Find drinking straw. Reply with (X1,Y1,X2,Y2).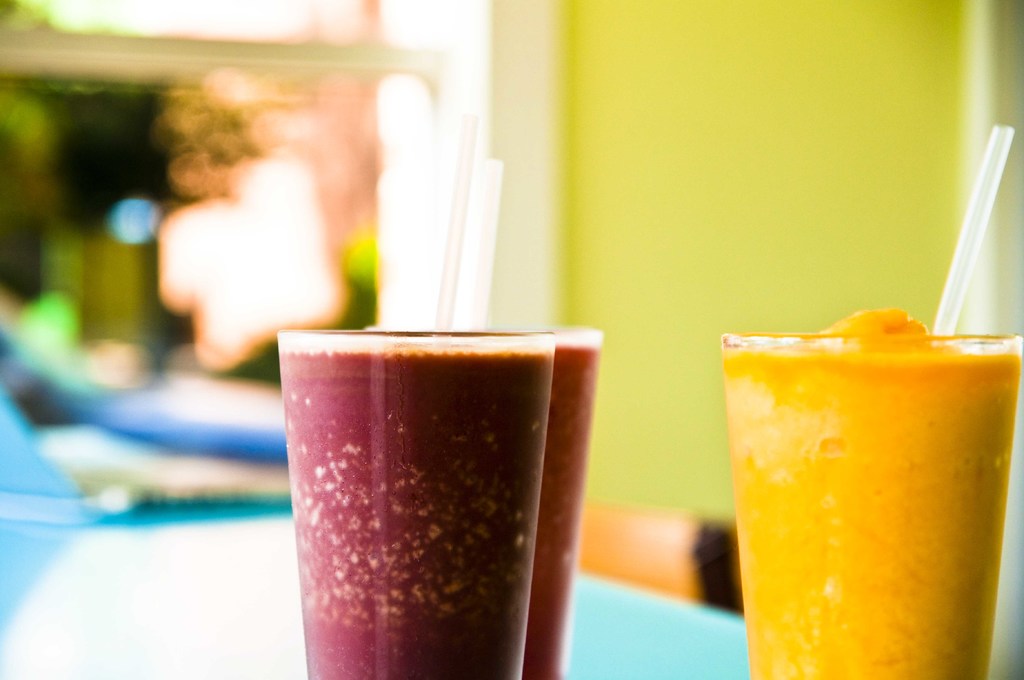
(426,109,471,334).
